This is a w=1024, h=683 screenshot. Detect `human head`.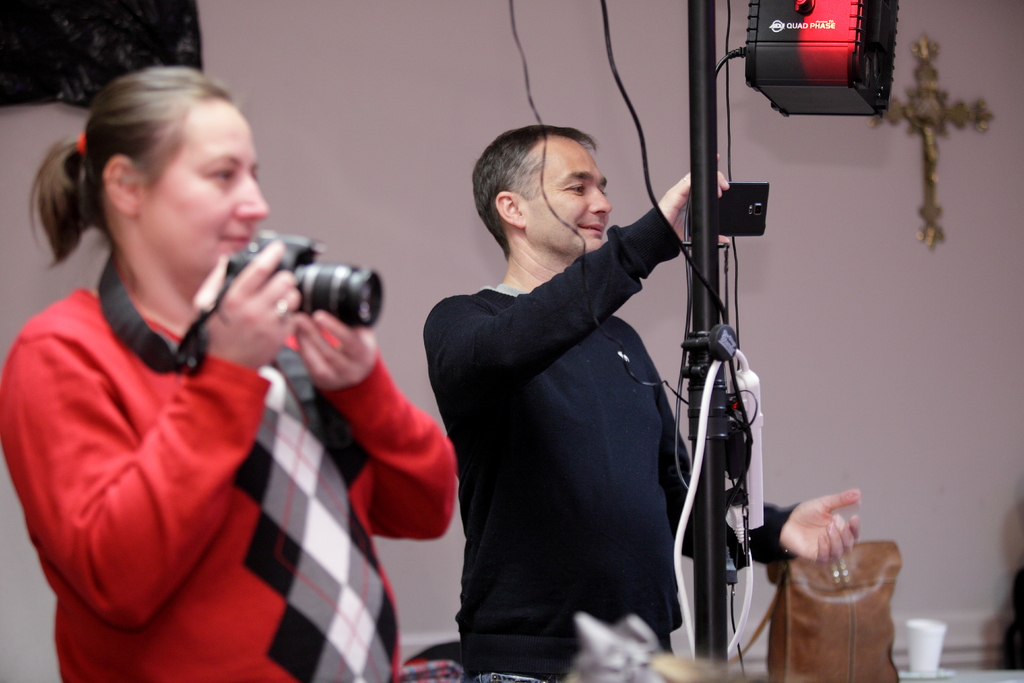
<region>49, 63, 281, 293</region>.
